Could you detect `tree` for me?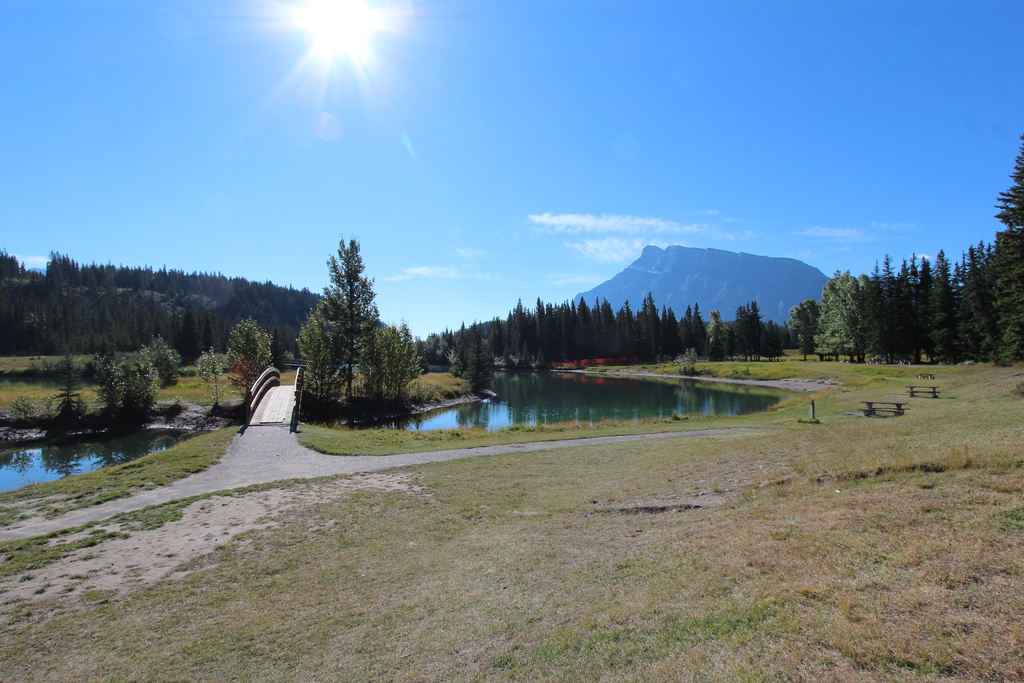
Detection result: l=576, t=295, r=595, b=359.
